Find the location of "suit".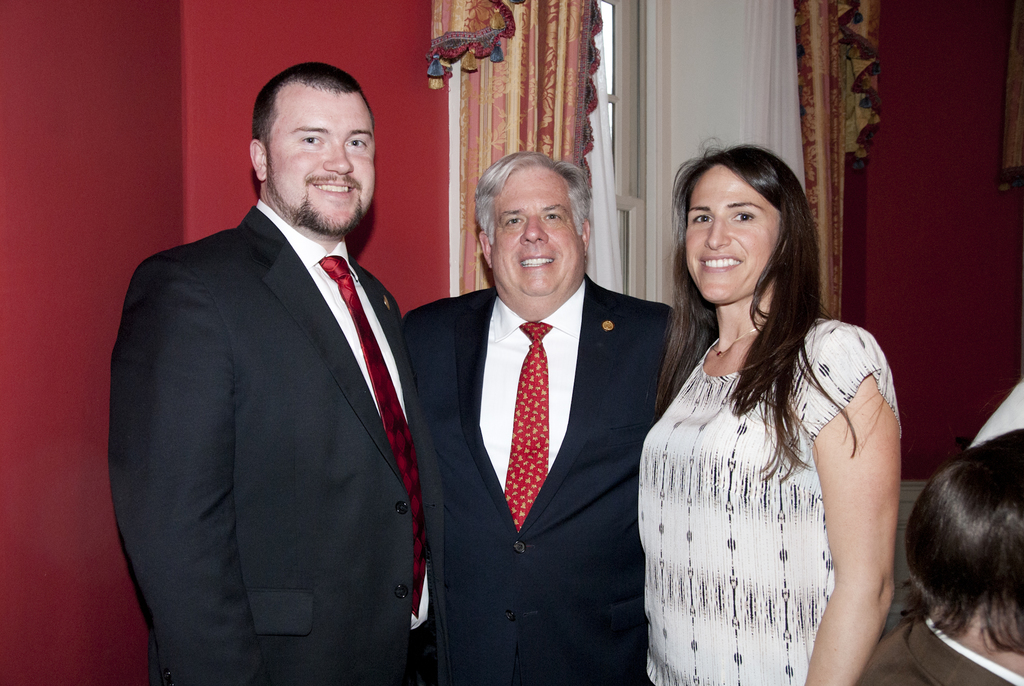
Location: bbox=(107, 76, 480, 677).
